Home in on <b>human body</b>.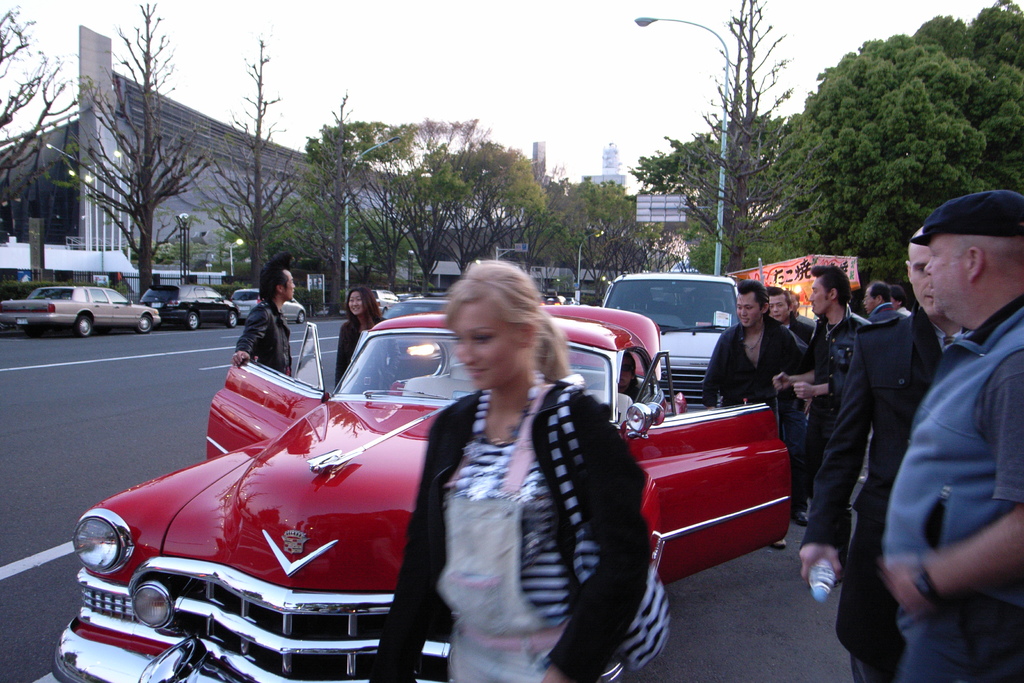
Homed in at x1=890, y1=300, x2=1023, y2=682.
